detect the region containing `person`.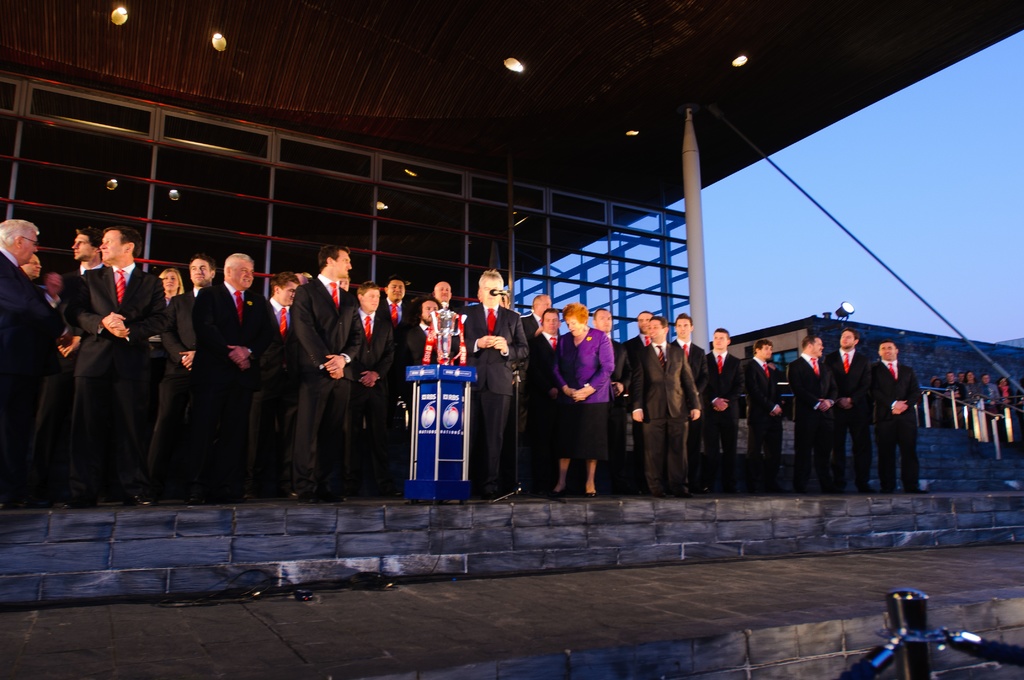
x1=444 y1=259 x2=543 y2=482.
